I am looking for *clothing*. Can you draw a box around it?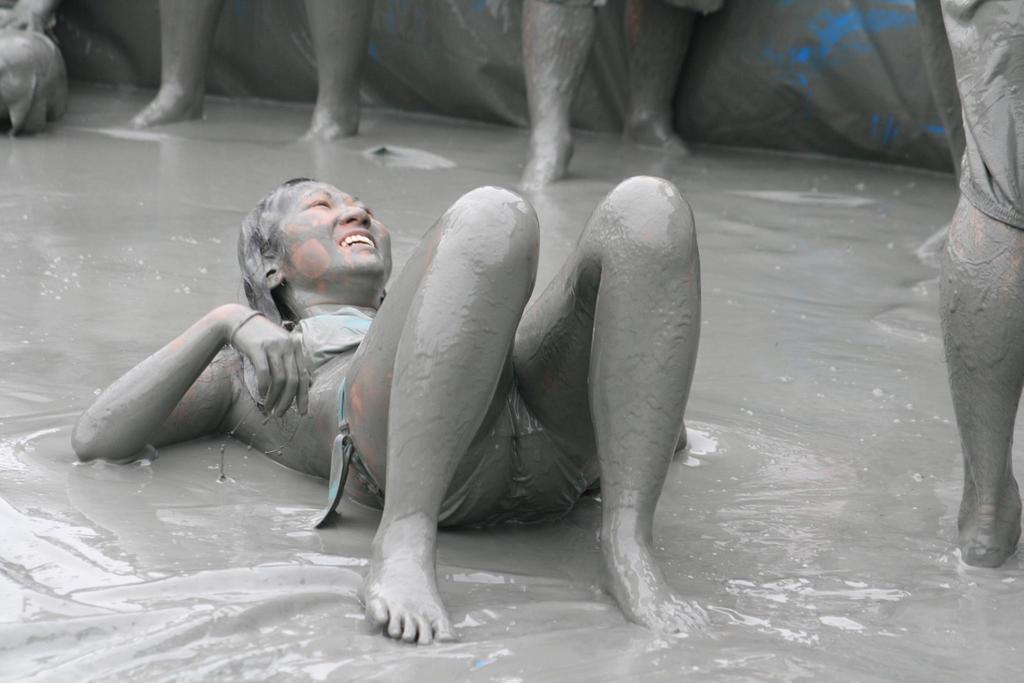
Sure, the bounding box is x1=934, y1=0, x2=1023, y2=229.
